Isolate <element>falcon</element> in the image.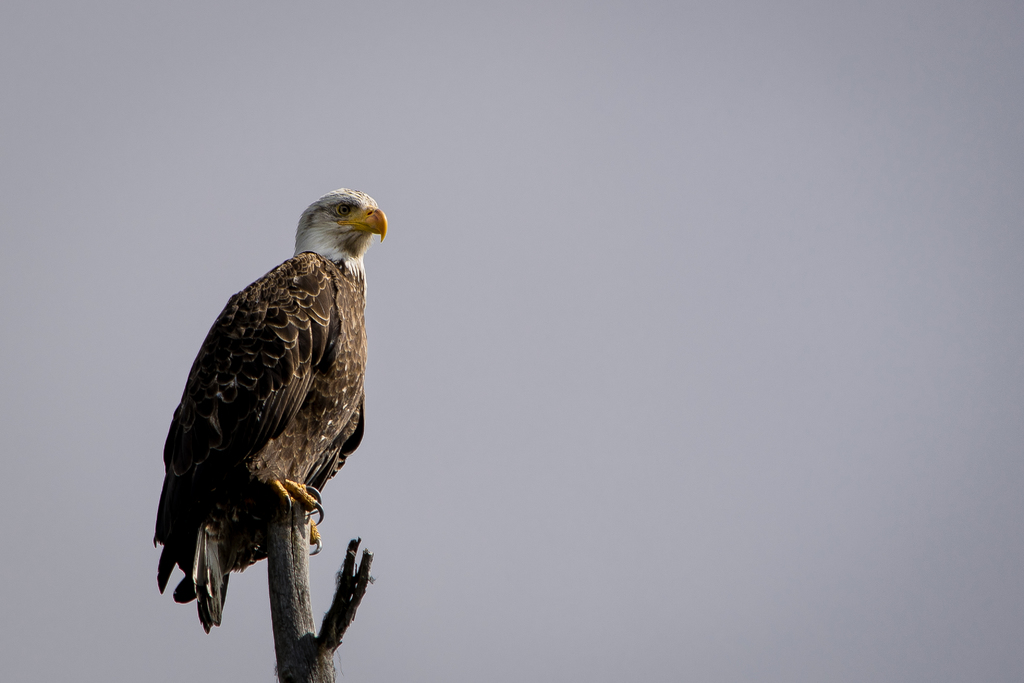
Isolated region: 153/186/388/636.
